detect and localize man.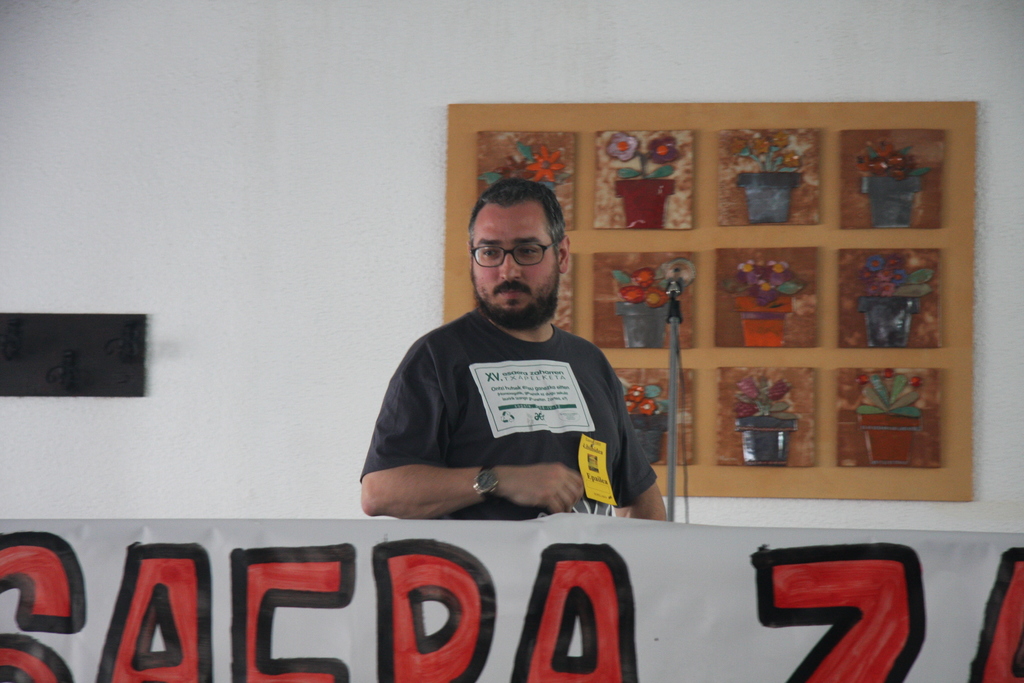
Localized at Rect(360, 178, 672, 525).
